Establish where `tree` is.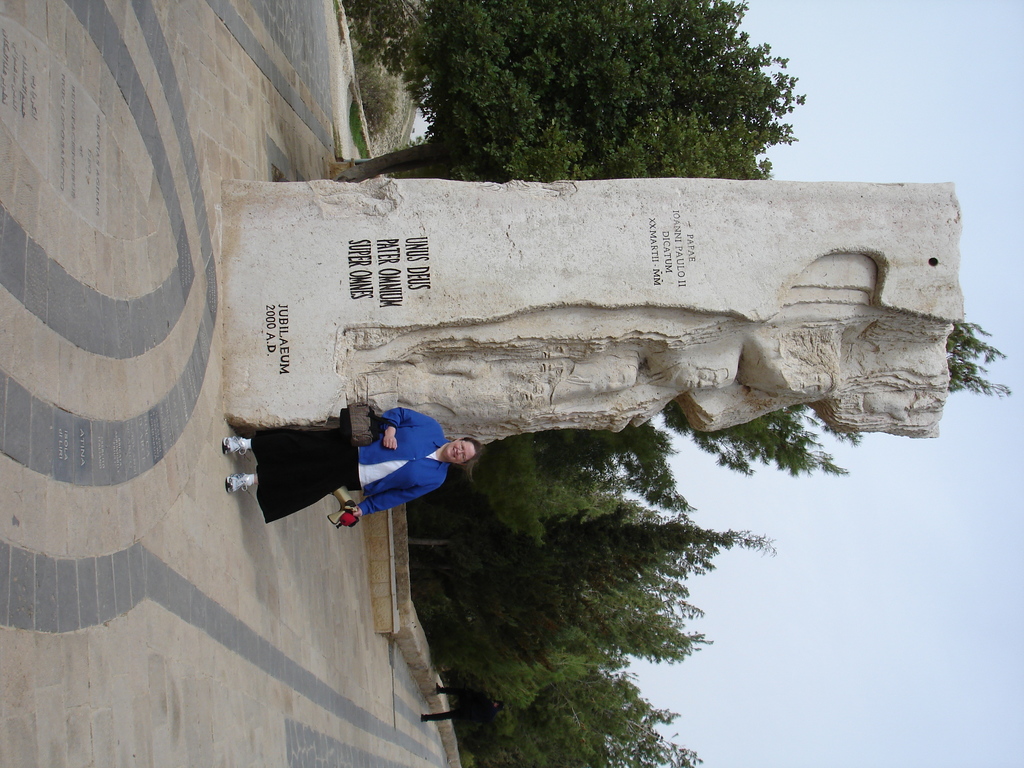
Established at region(407, 503, 773, 612).
